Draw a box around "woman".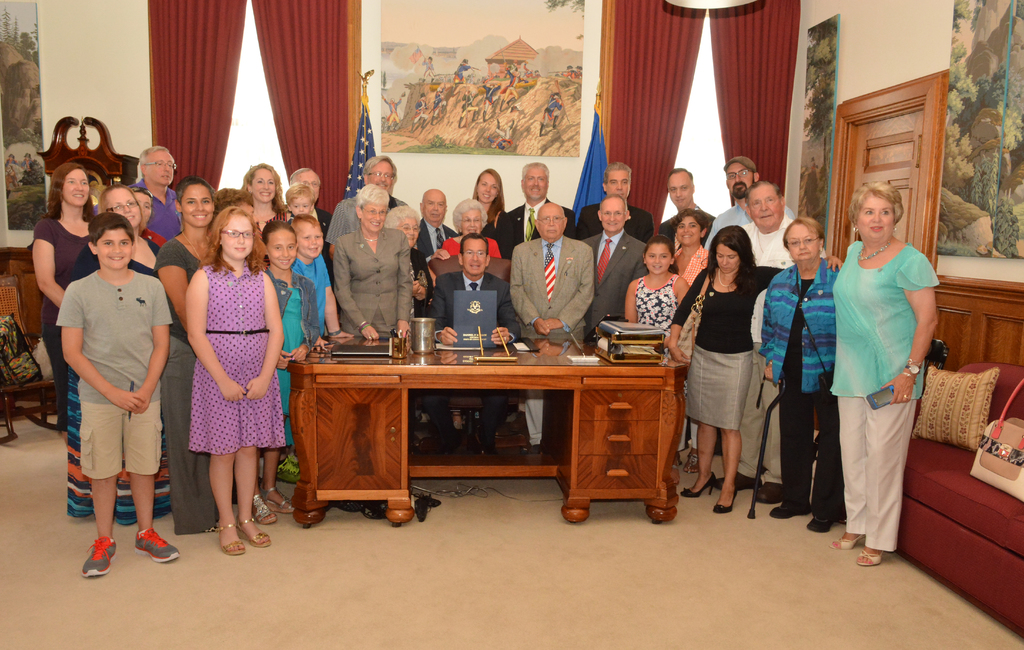
bbox=(333, 182, 413, 342).
